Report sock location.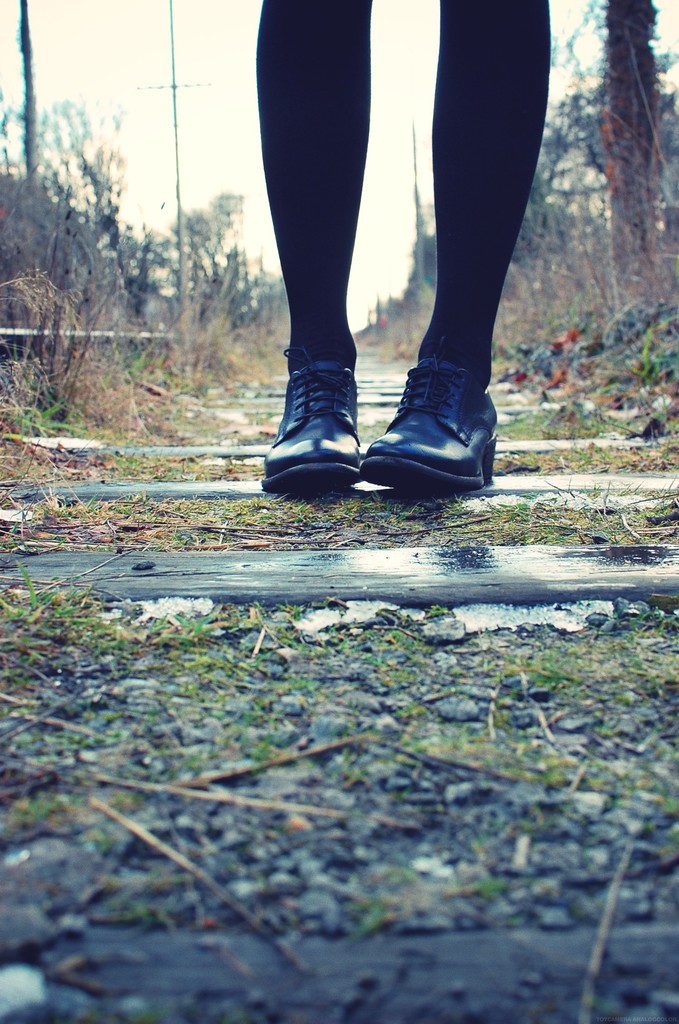
Report: region(256, 0, 374, 367).
